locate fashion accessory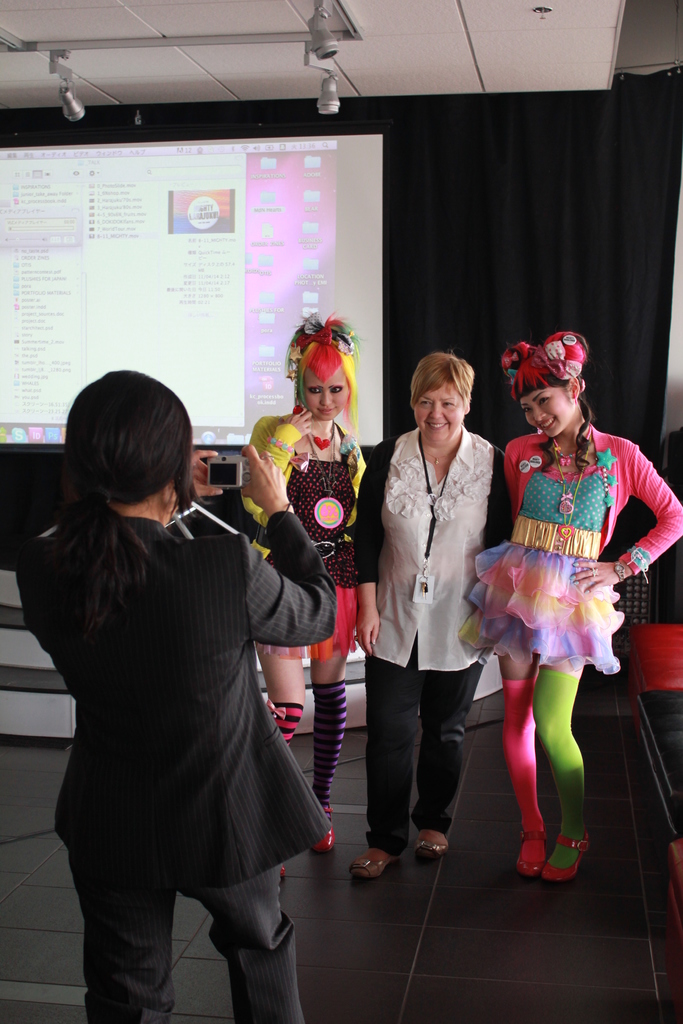
l=537, t=430, r=542, b=438
